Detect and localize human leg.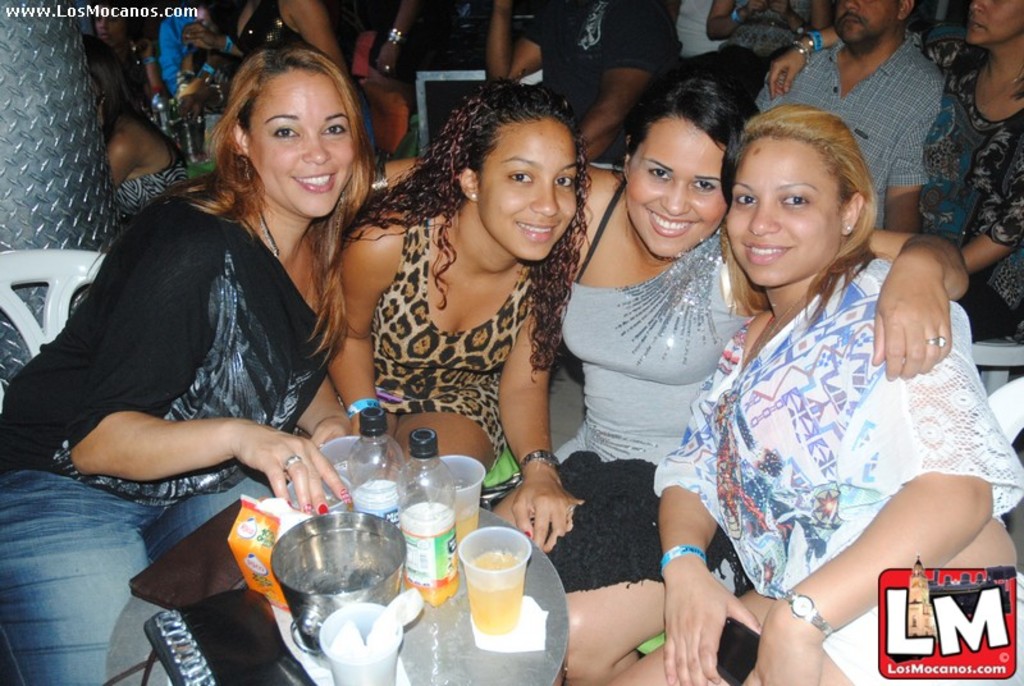
Localized at bbox=[164, 475, 275, 543].
